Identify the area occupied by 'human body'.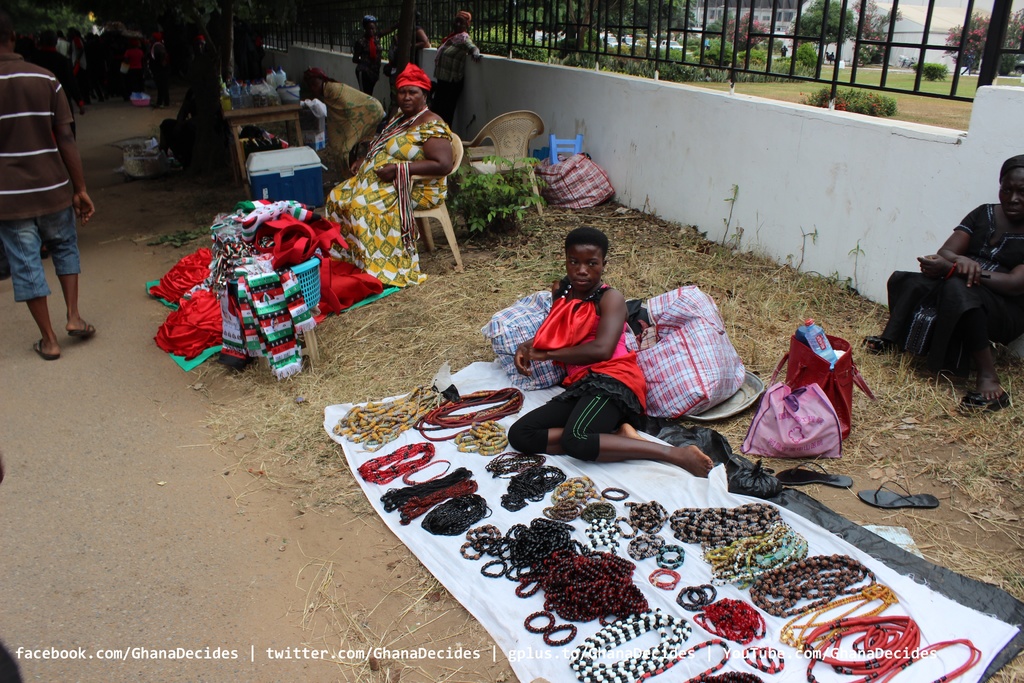
Area: [left=147, top=28, right=169, bottom=106].
